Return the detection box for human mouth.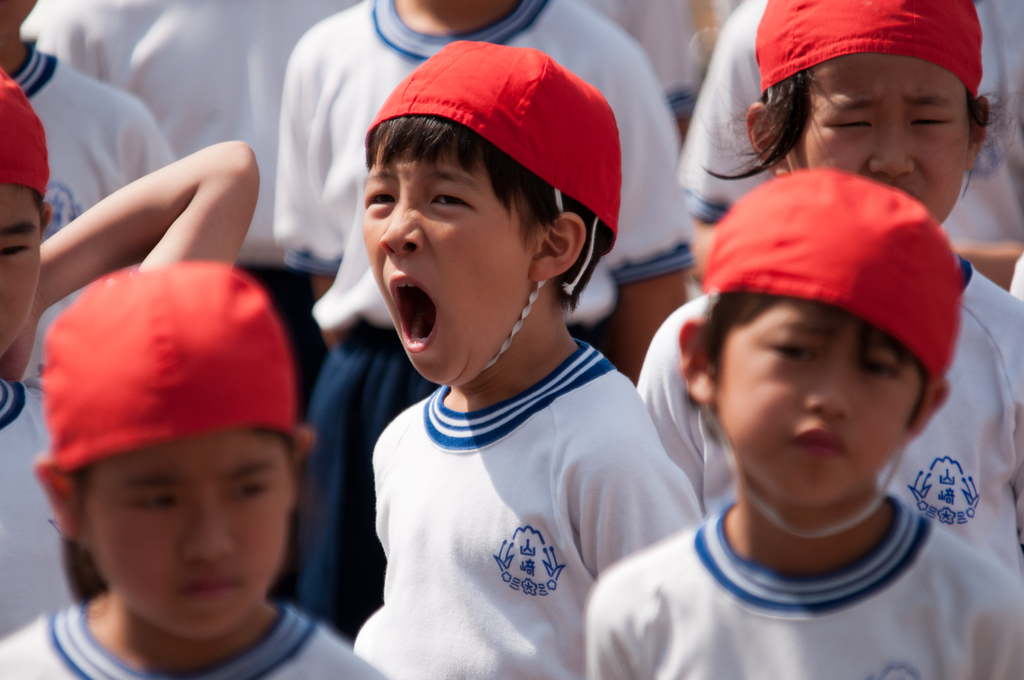
{"x1": 392, "y1": 266, "x2": 443, "y2": 360}.
